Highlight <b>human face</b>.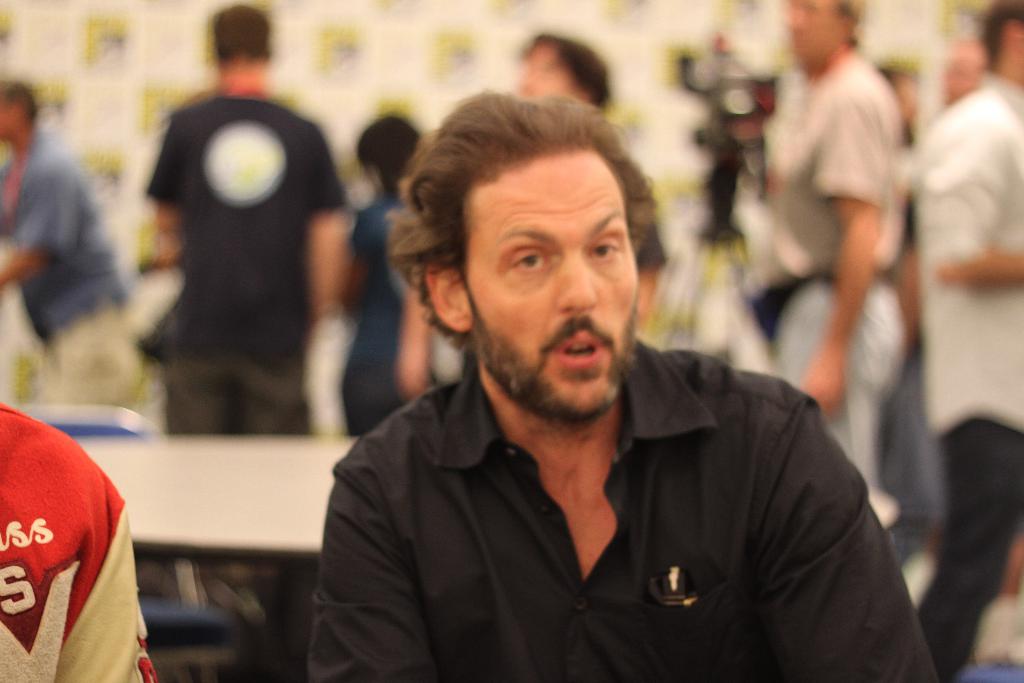
Highlighted region: (x1=790, y1=0, x2=847, y2=76).
